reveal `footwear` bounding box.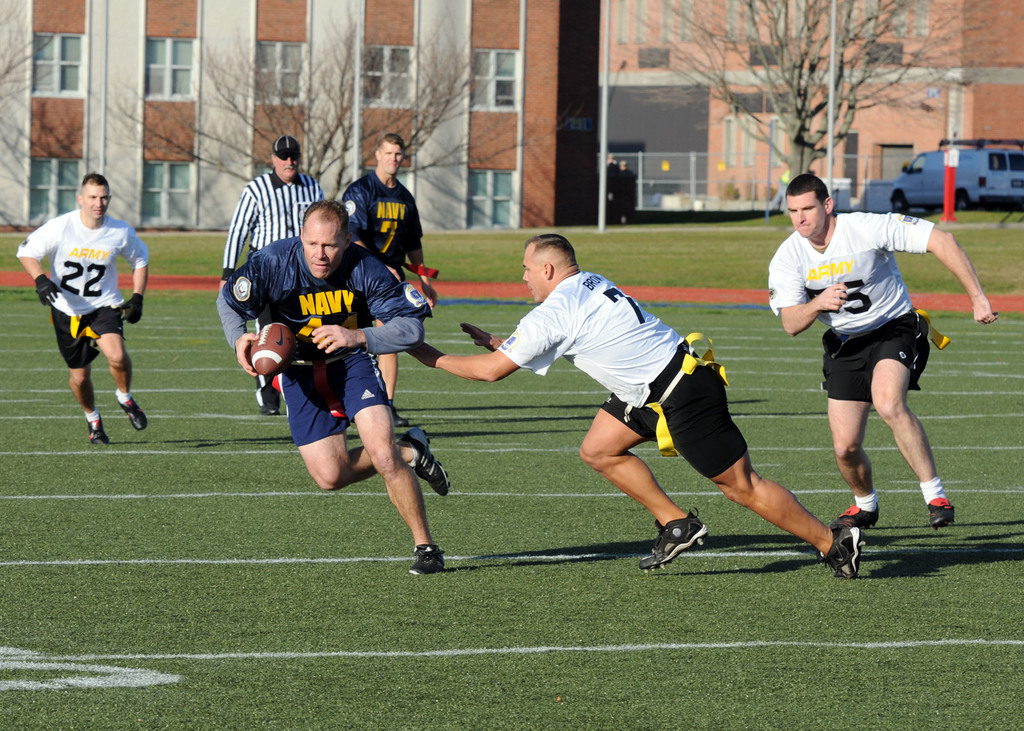
Revealed: bbox=(639, 510, 712, 573).
